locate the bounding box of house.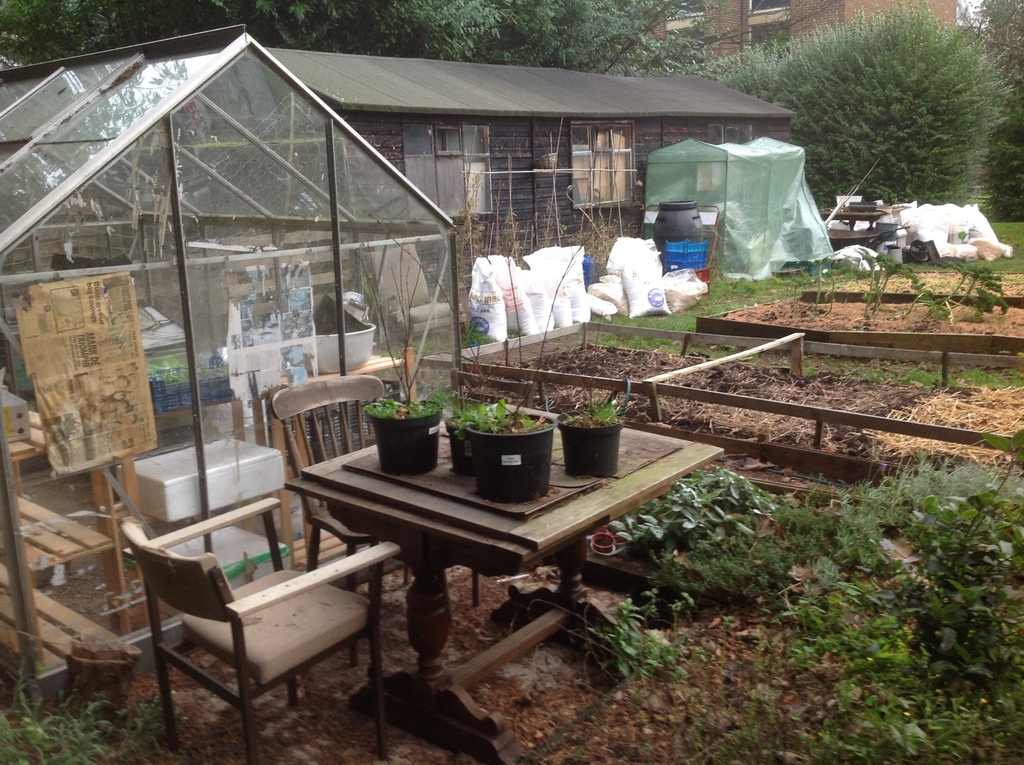
Bounding box: detection(258, 49, 799, 273).
